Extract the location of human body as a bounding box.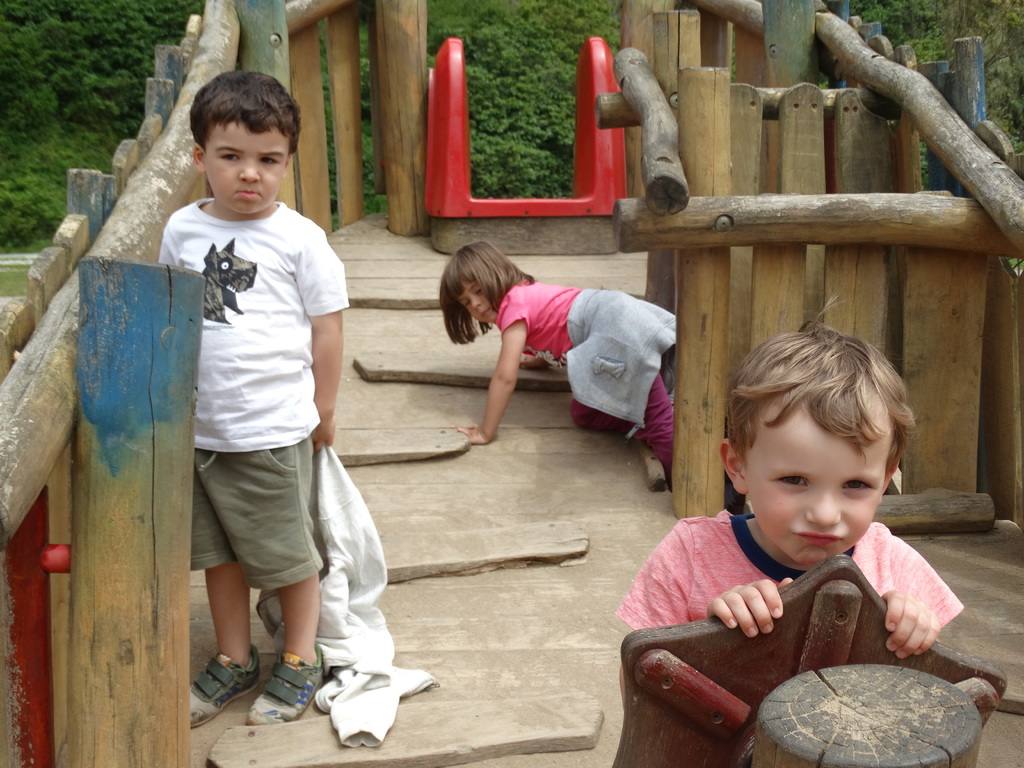
region(627, 334, 977, 743).
